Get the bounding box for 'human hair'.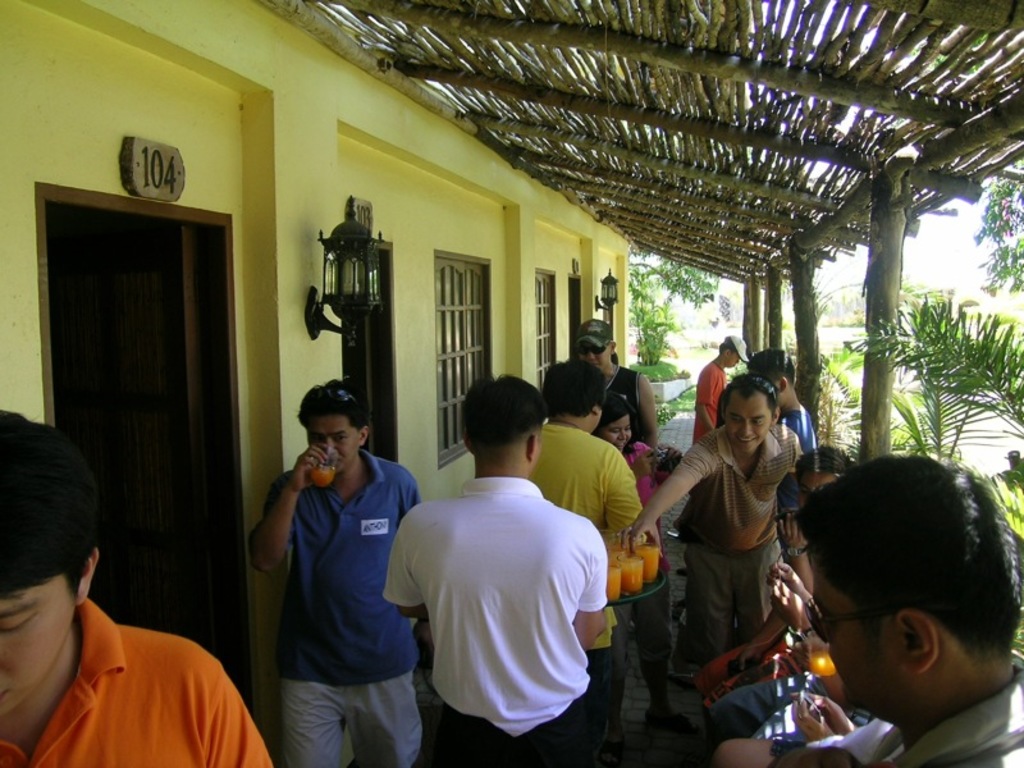
(713,374,777,419).
